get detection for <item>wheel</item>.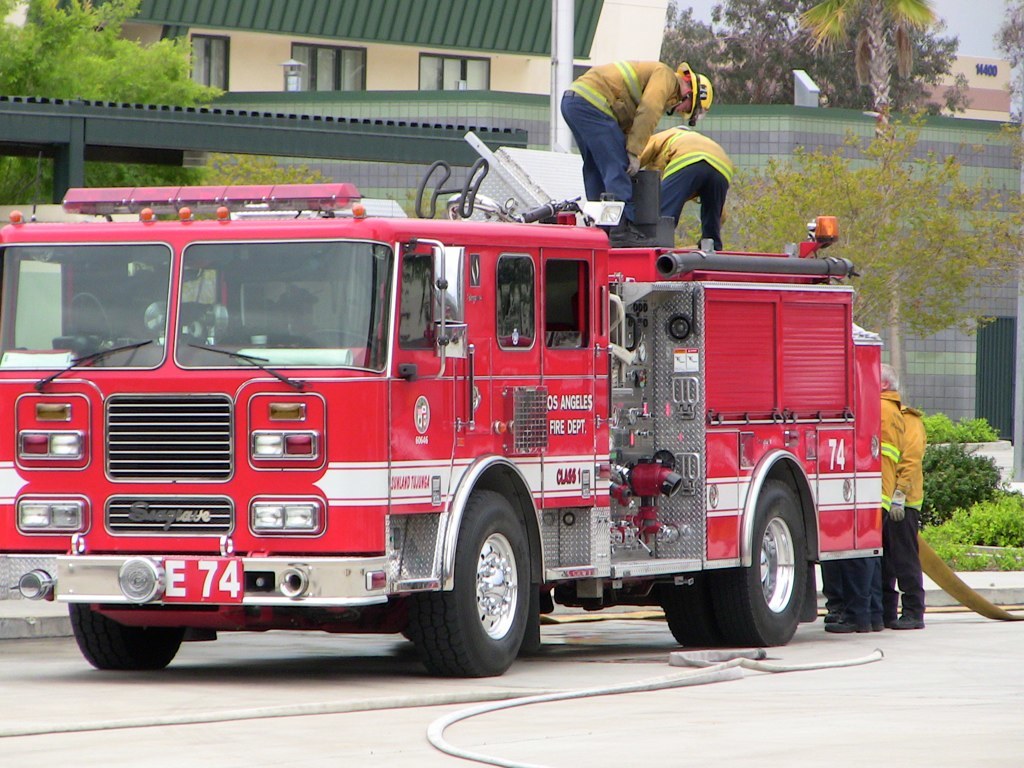
Detection: BBox(415, 509, 539, 673).
